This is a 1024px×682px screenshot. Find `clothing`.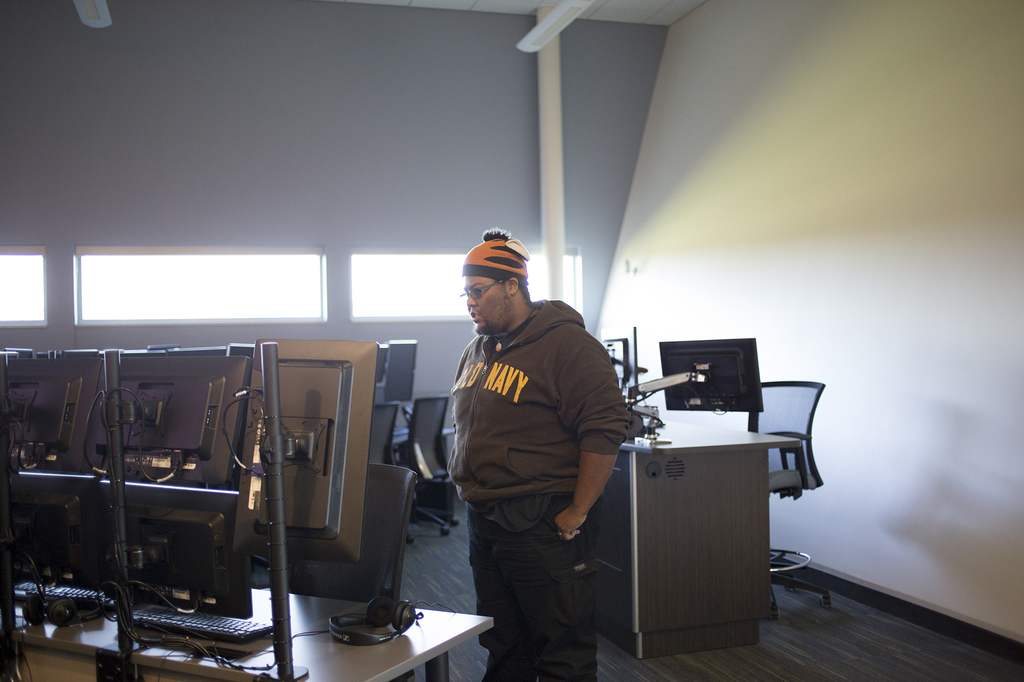
Bounding box: l=445, t=296, r=628, b=674.
